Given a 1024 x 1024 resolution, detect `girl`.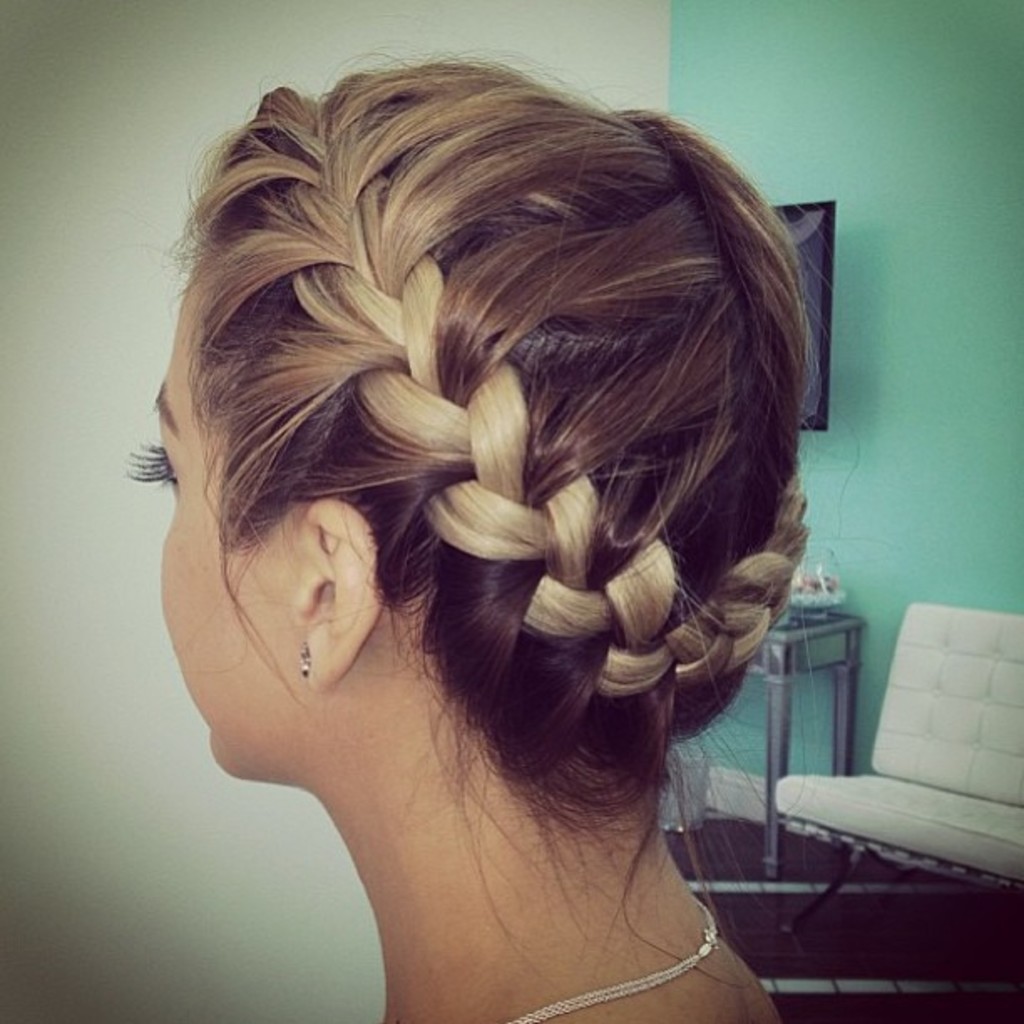
l=117, t=38, r=863, b=1022.
